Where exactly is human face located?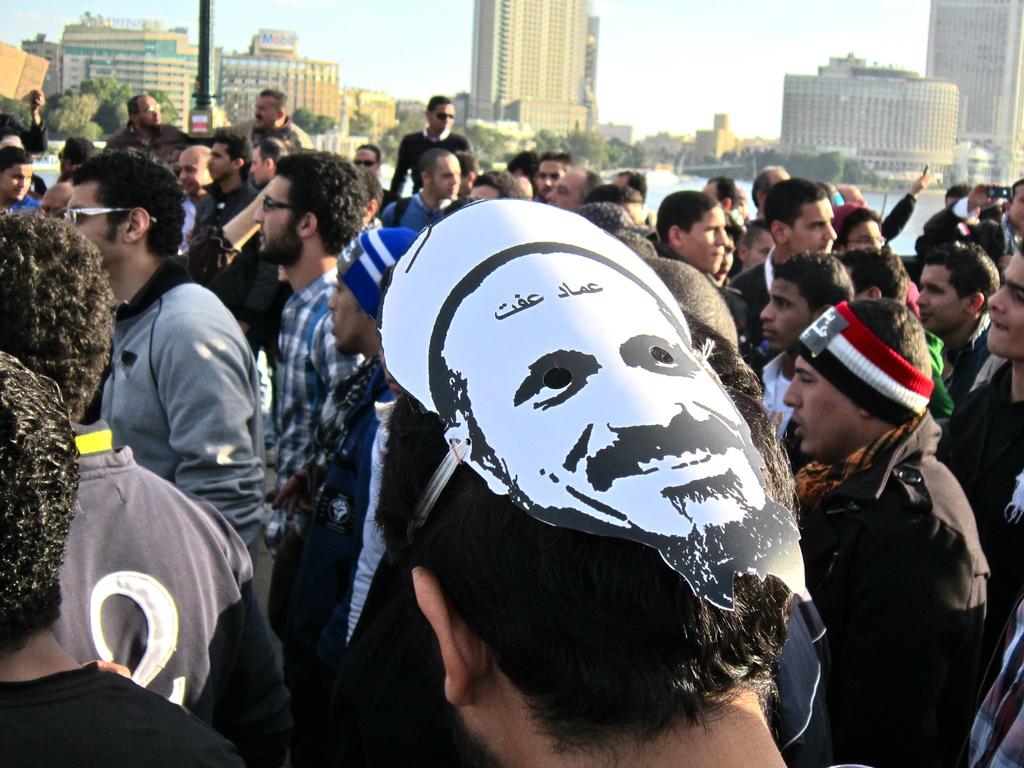
Its bounding box is 548/174/579/212.
